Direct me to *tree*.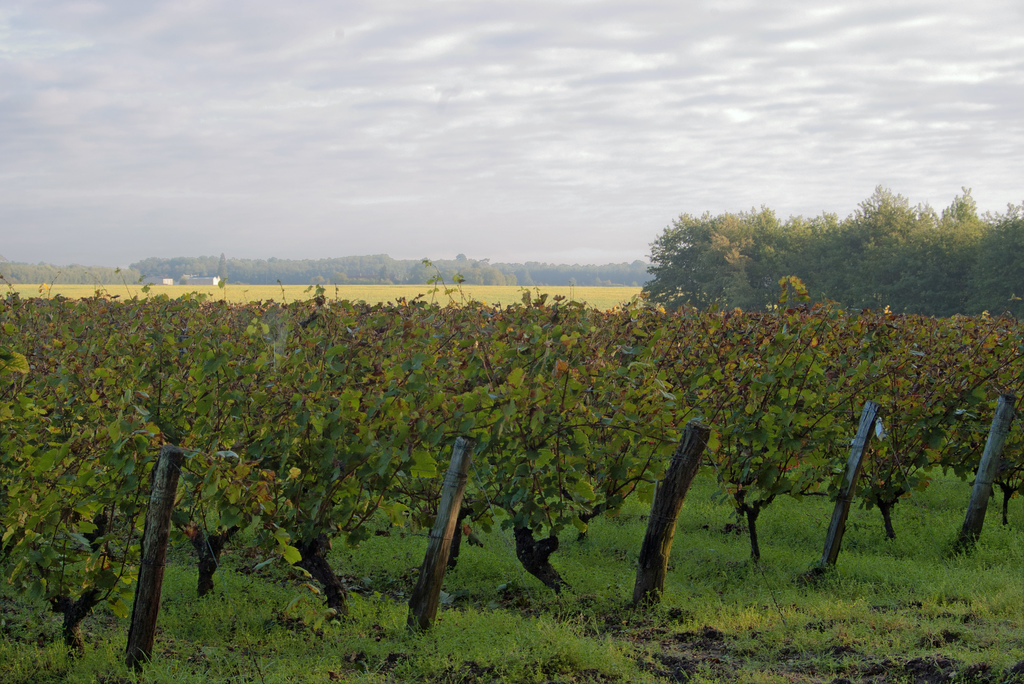
Direction: [left=739, top=198, right=834, bottom=324].
